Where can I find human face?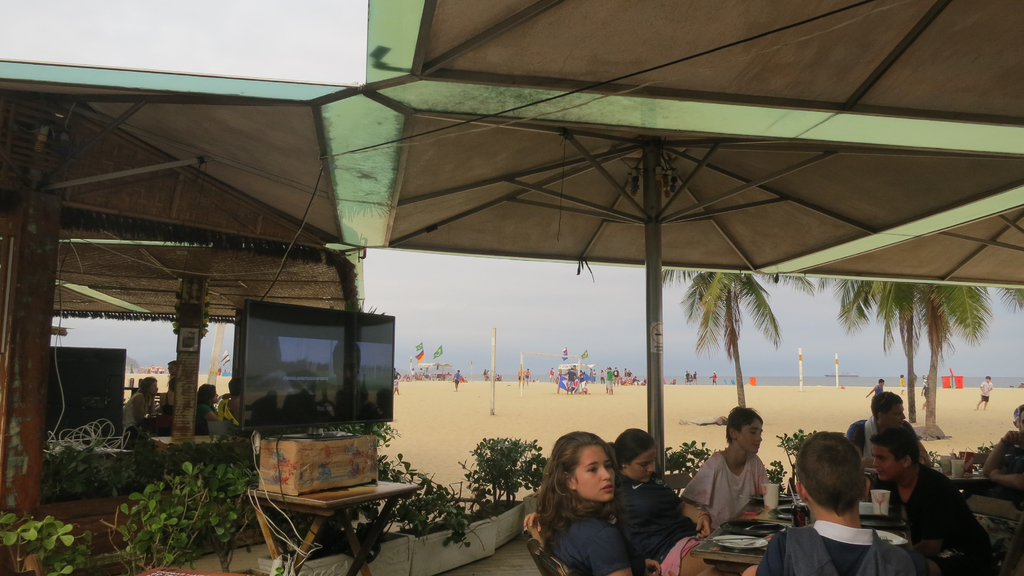
You can find it at locate(335, 352, 357, 389).
